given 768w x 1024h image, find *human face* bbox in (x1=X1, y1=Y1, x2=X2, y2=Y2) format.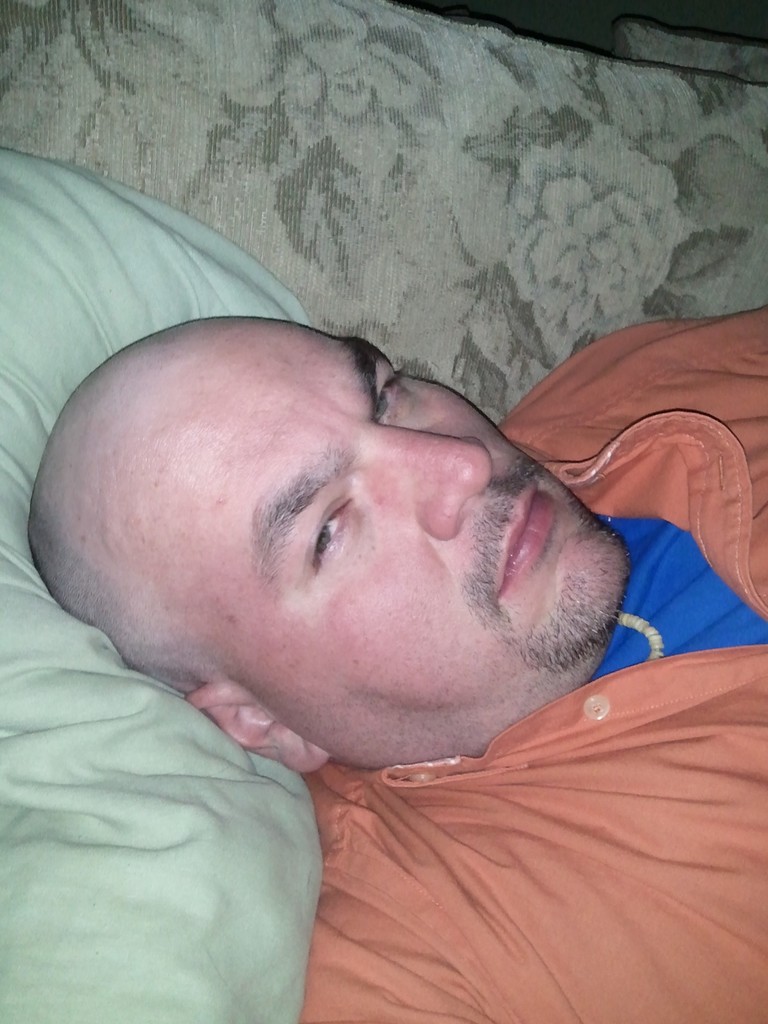
(x1=171, y1=328, x2=633, y2=770).
